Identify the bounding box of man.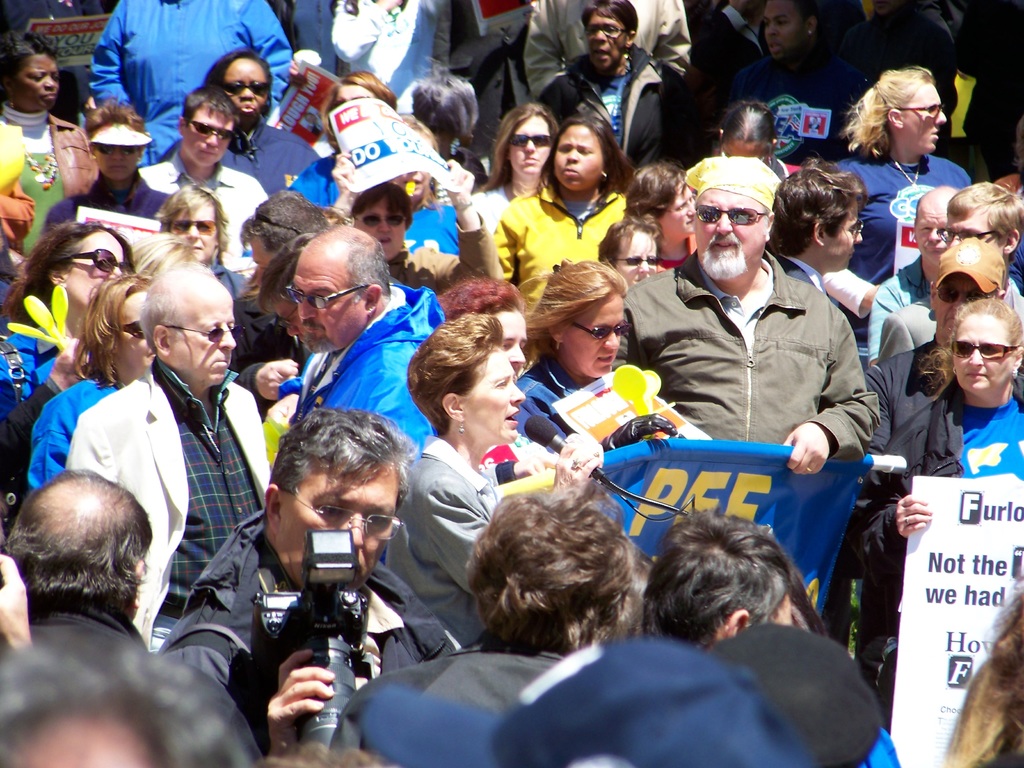
region(137, 91, 274, 252).
